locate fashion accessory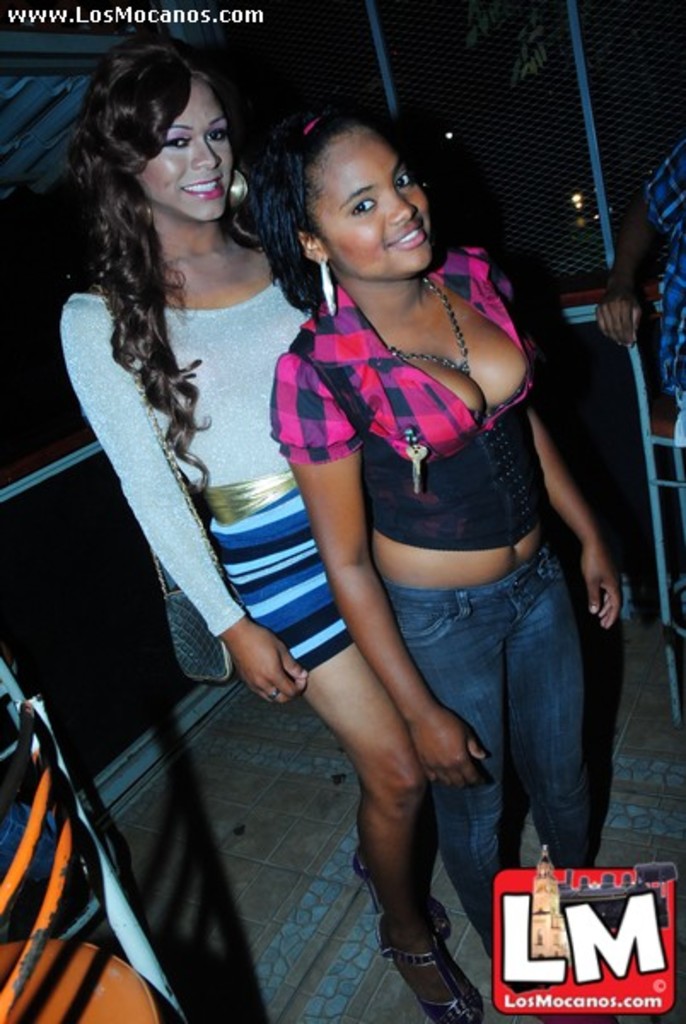
locate(319, 259, 341, 319)
